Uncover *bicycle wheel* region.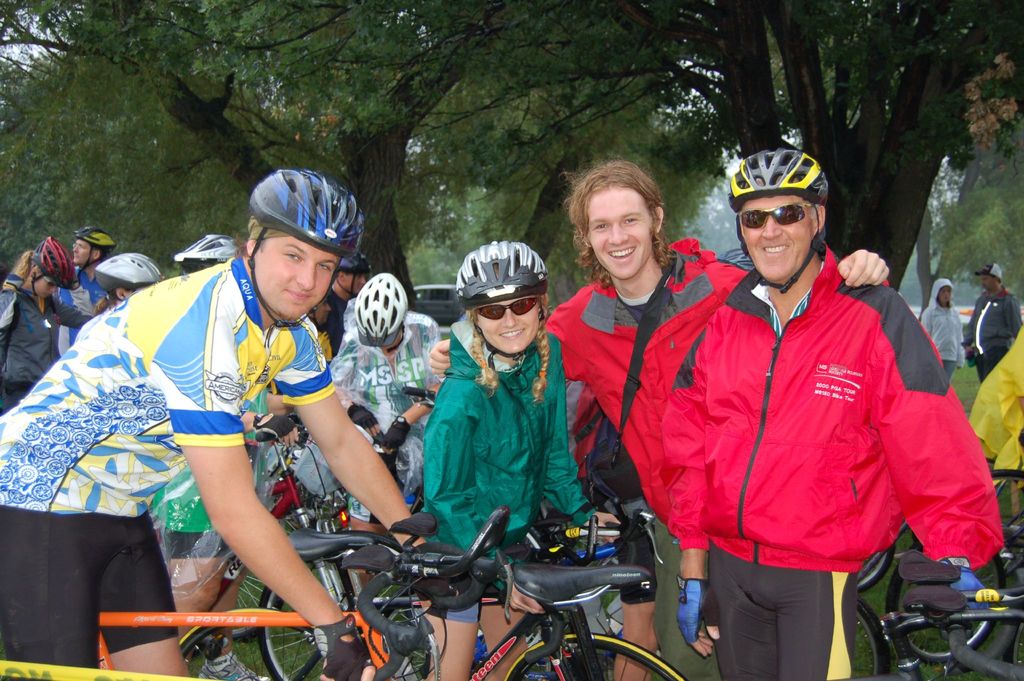
Uncovered: locate(854, 593, 888, 680).
